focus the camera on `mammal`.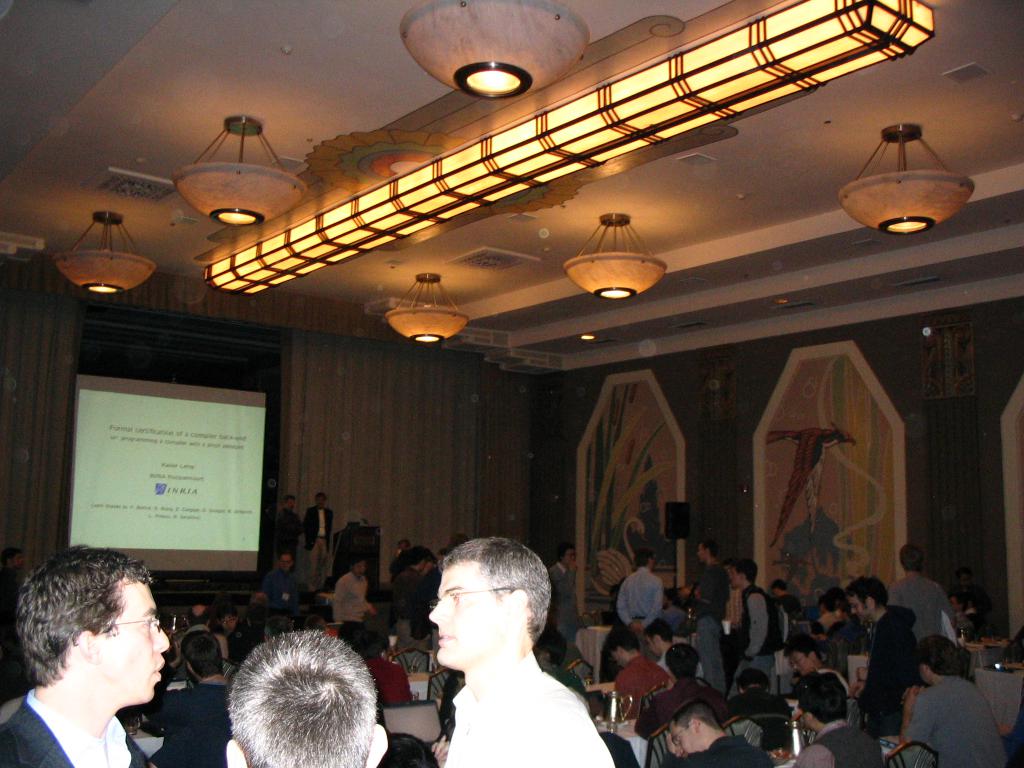
Focus region: locate(552, 550, 580, 645).
